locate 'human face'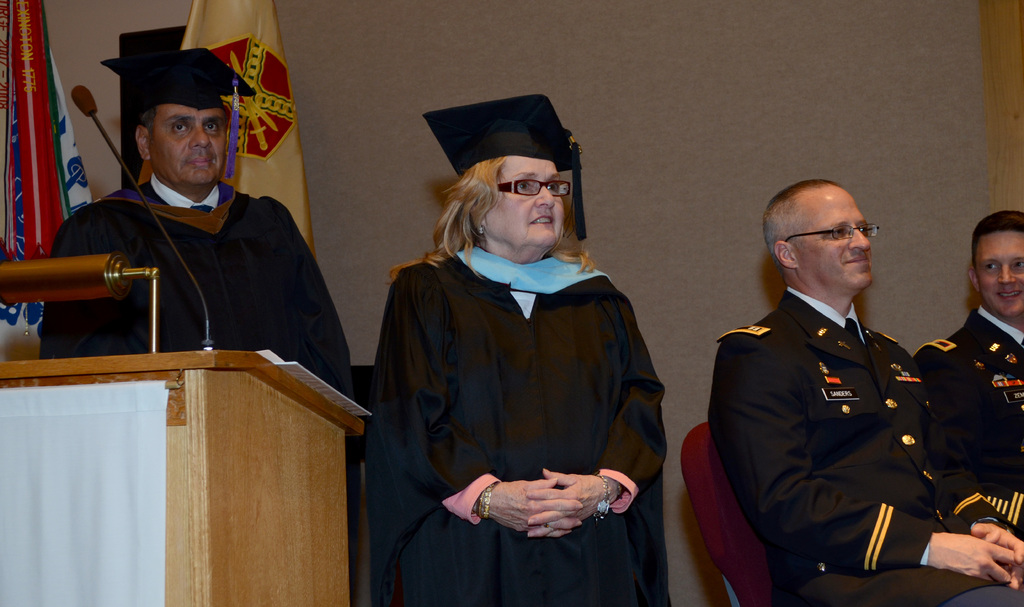
box=[484, 155, 566, 246]
